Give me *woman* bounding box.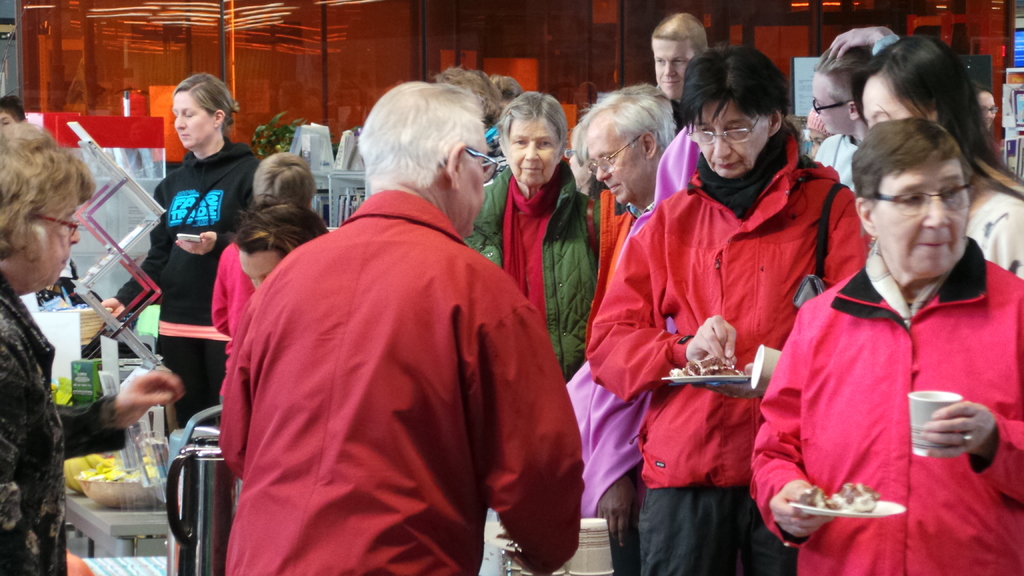
crop(463, 90, 602, 385).
